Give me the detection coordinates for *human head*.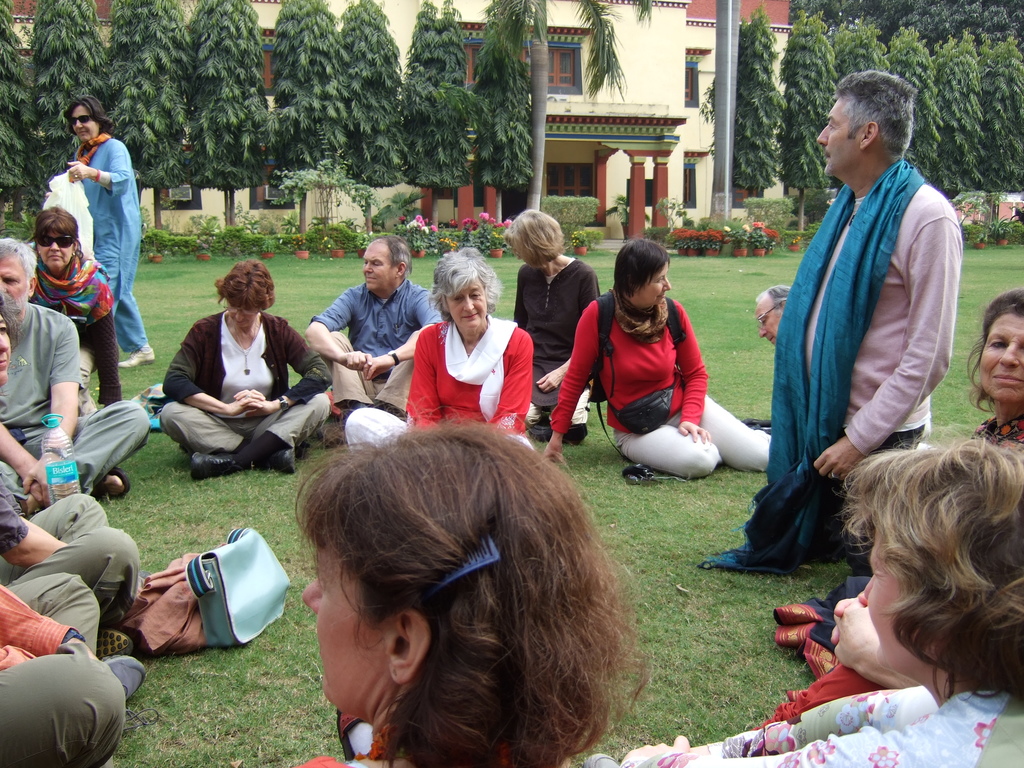
{"x1": 614, "y1": 237, "x2": 669, "y2": 309}.
